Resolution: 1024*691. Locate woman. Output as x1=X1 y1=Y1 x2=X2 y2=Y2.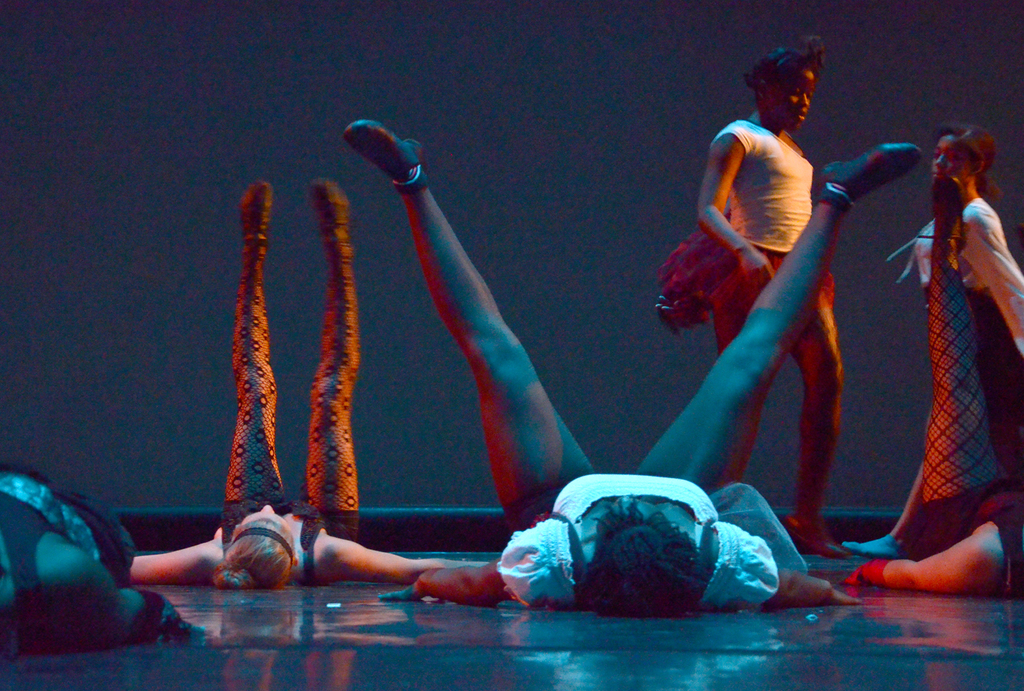
x1=652 y1=31 x2=852 y2=569.
